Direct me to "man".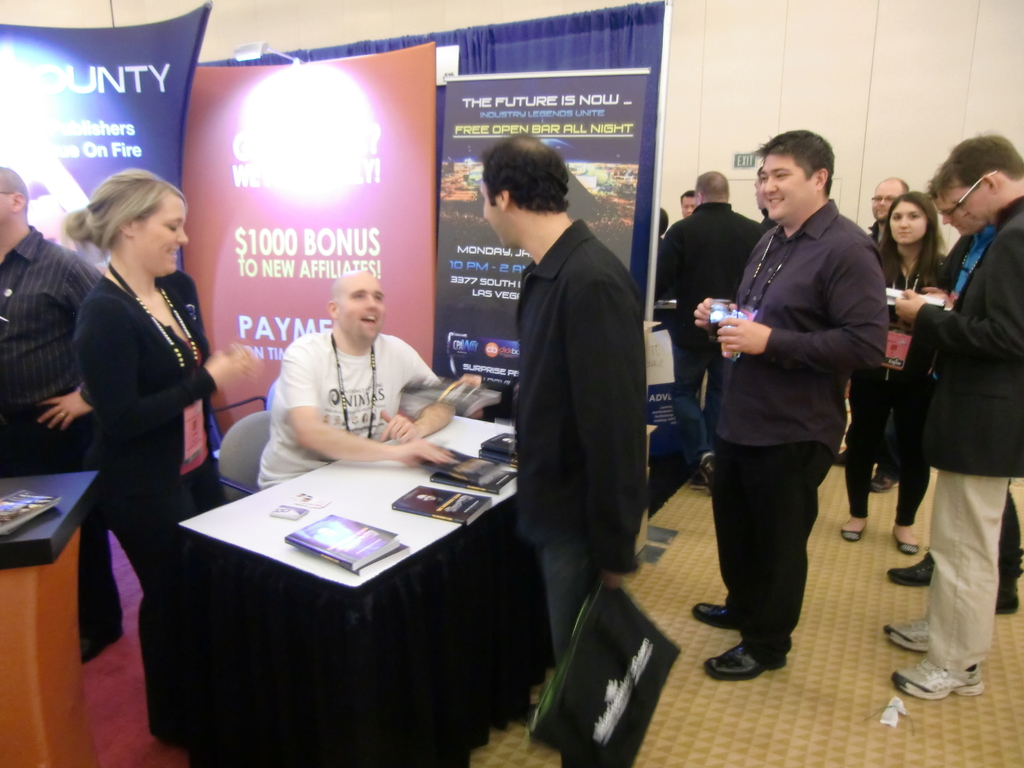
Direction: 879,131,1023,701.
